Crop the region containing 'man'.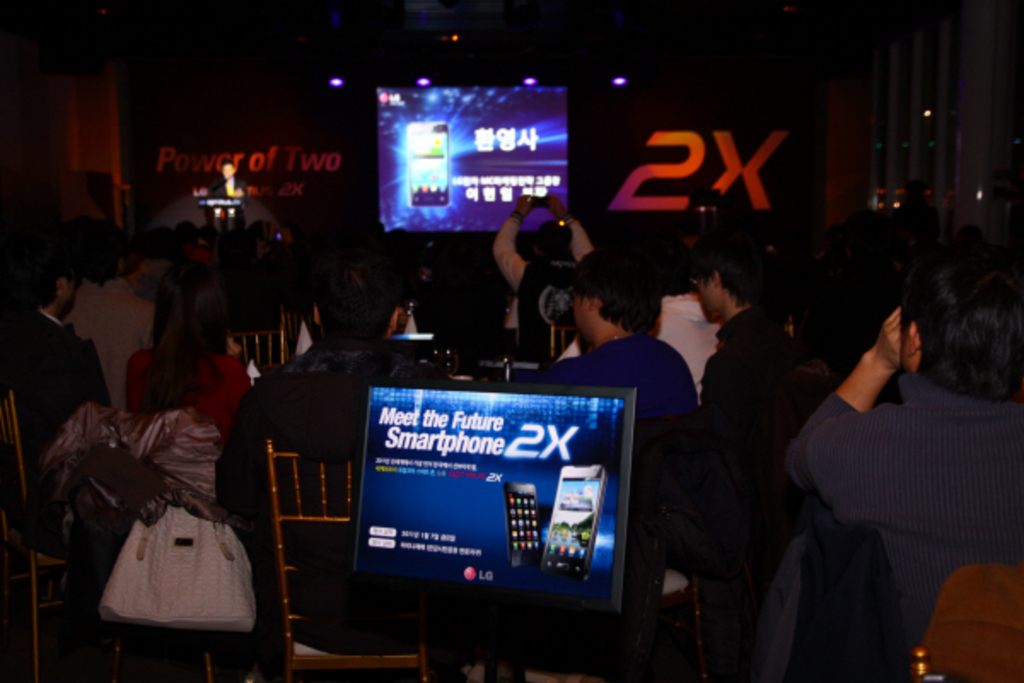
Crop region: {"x1": 759, "y1": 231, "x2": 1022, "y2": 661}.
